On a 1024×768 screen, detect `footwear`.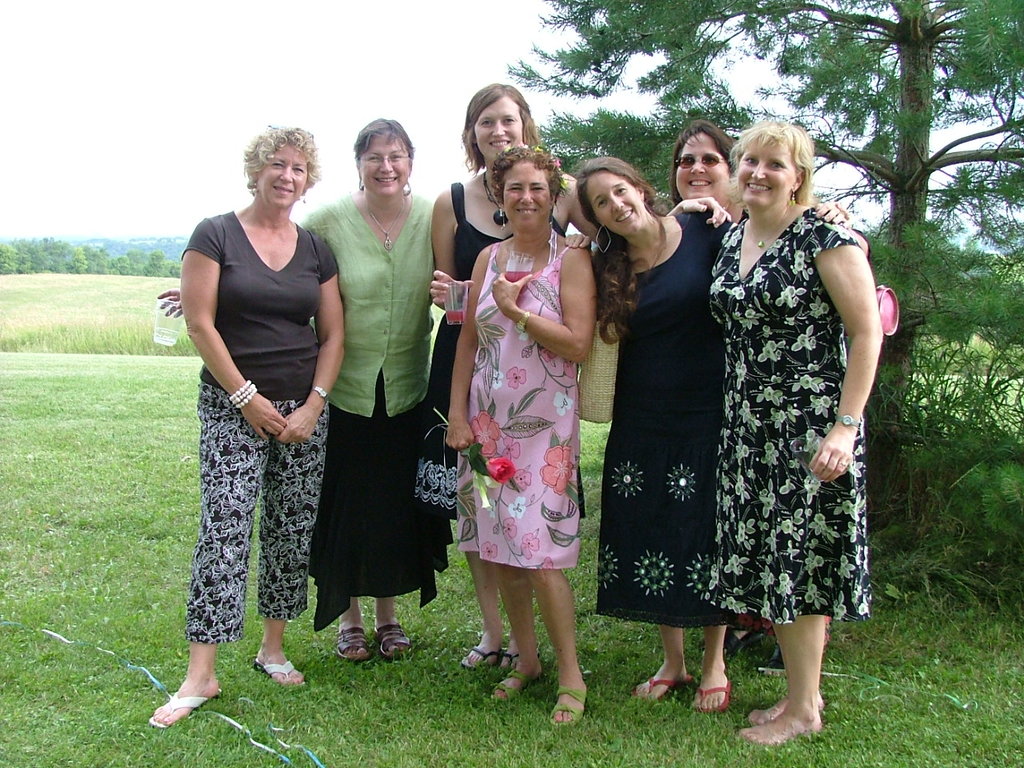
l=150, t=686, r=220, b=732.
